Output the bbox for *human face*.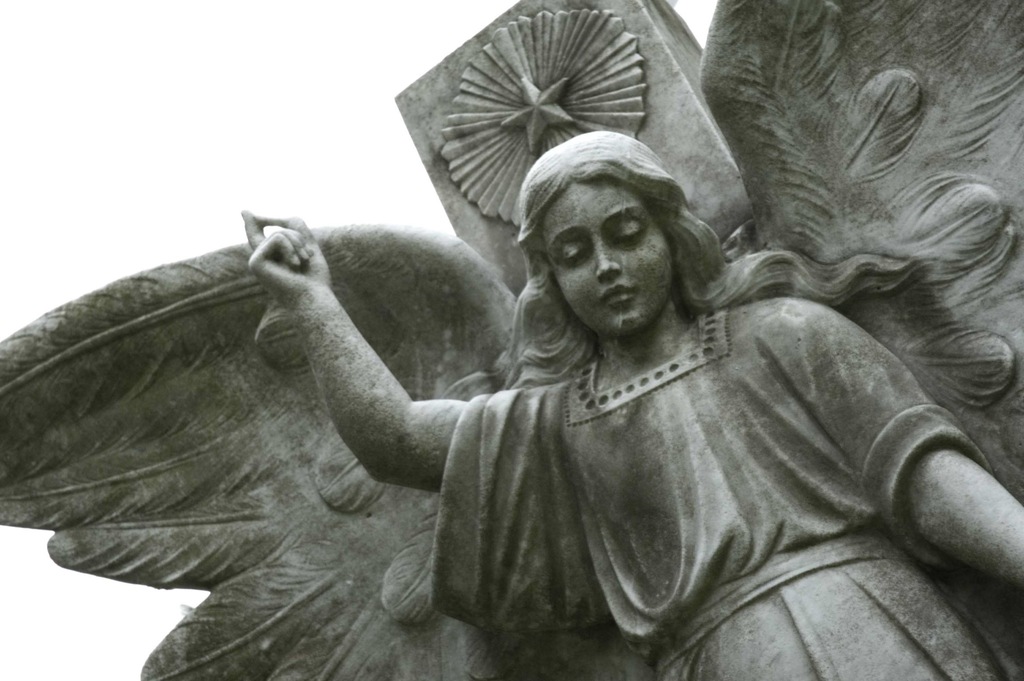
left=544, top=179, right=675, bottom=334.
